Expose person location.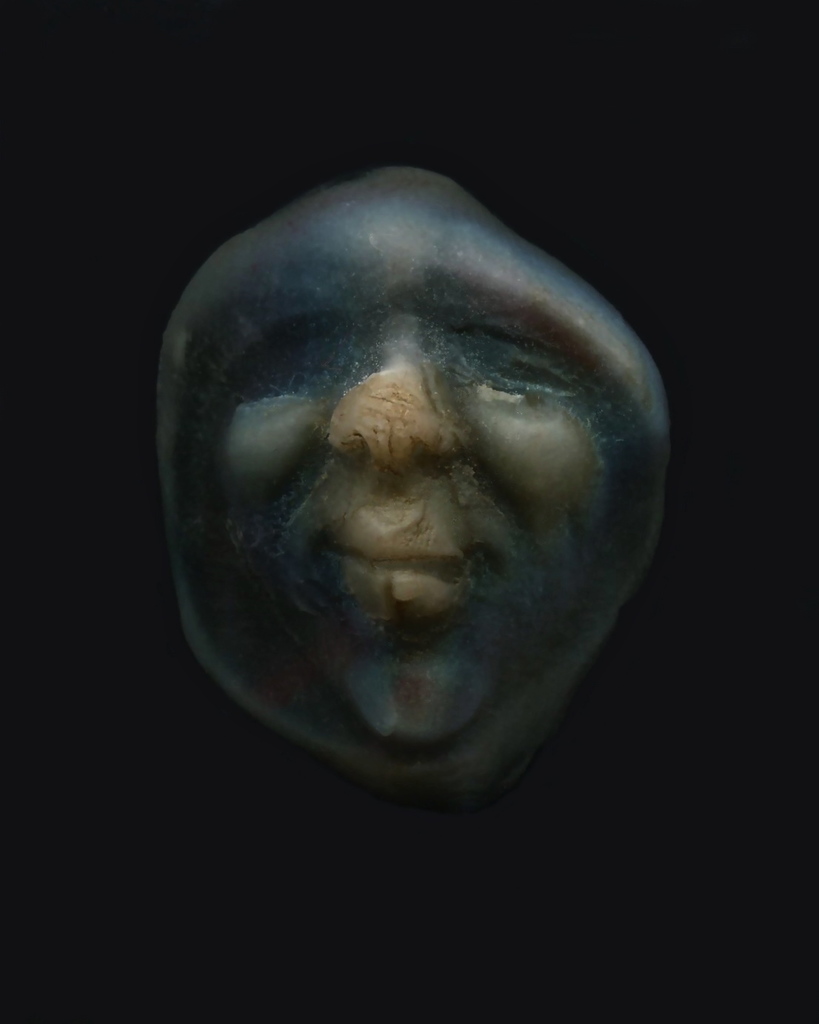
Exposed at 141:138:696:798.
